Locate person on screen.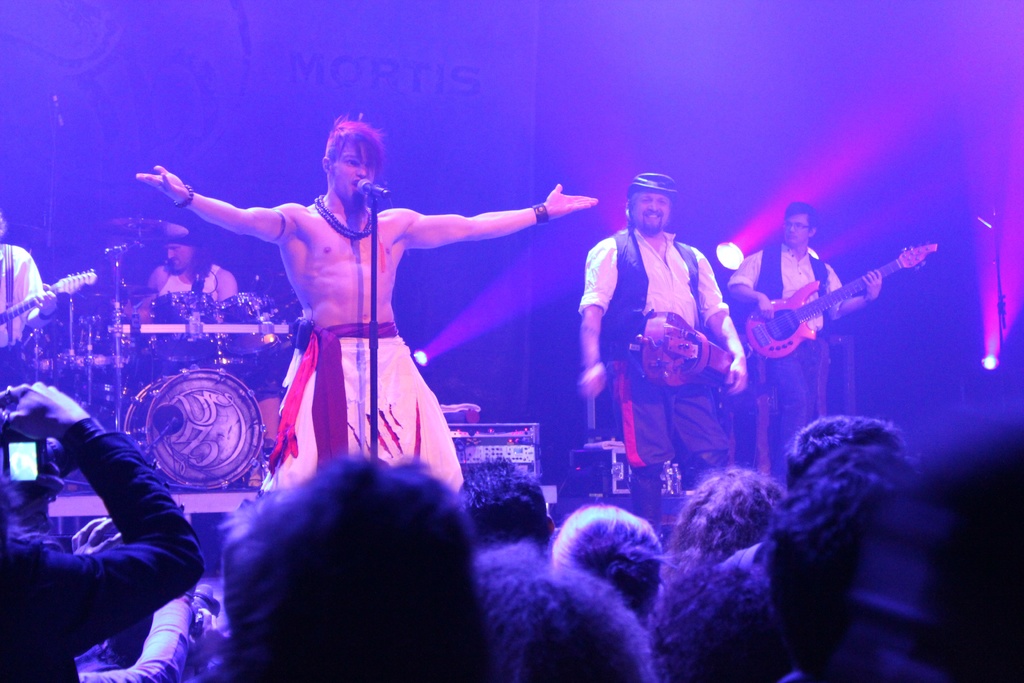
On screen at bbox=(229, 454, 486, 682).
